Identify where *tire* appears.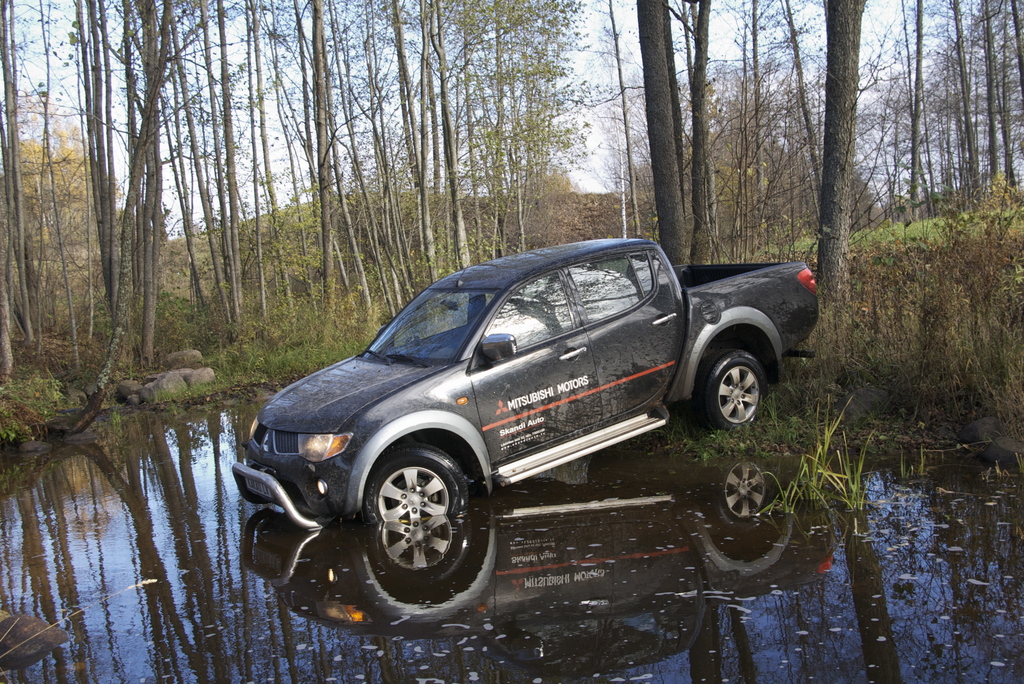
Appears at 697/342/767/423.
